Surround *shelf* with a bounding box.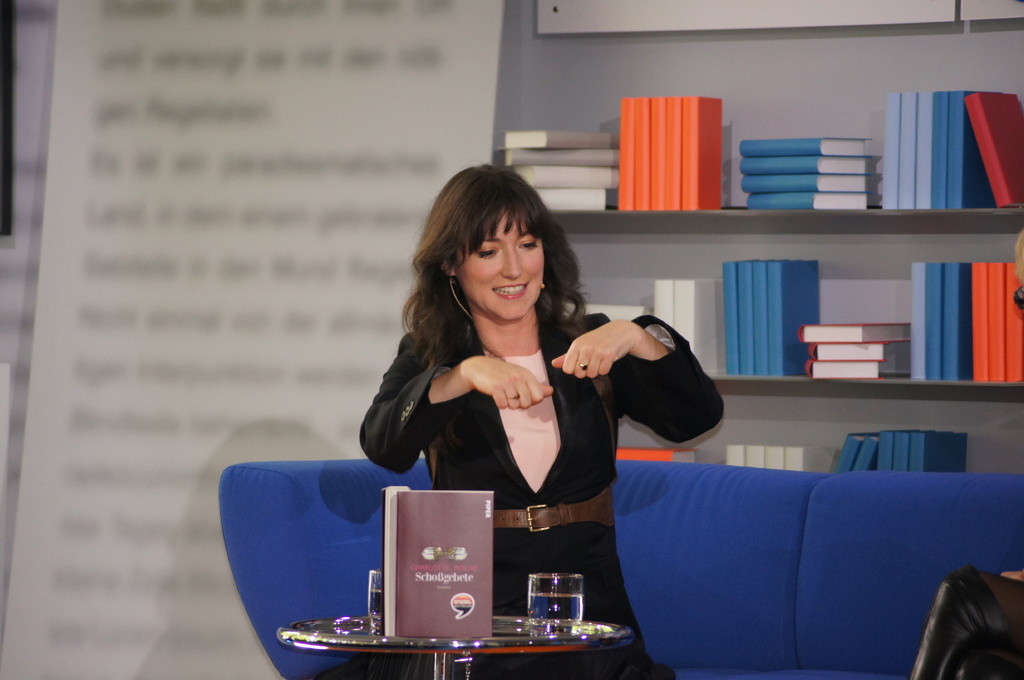
<box>712,376,1023,402</box>.
